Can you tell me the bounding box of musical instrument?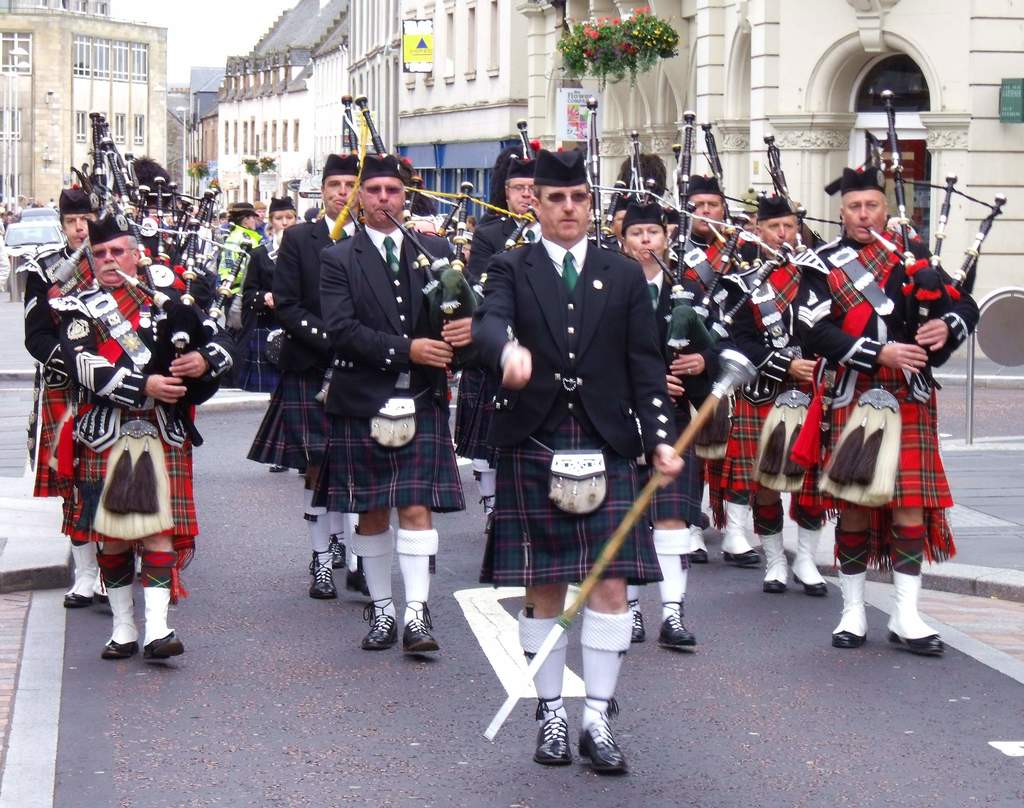
{"x1": 758, "y1": 129, "x2": 820, "y2": 255}.
